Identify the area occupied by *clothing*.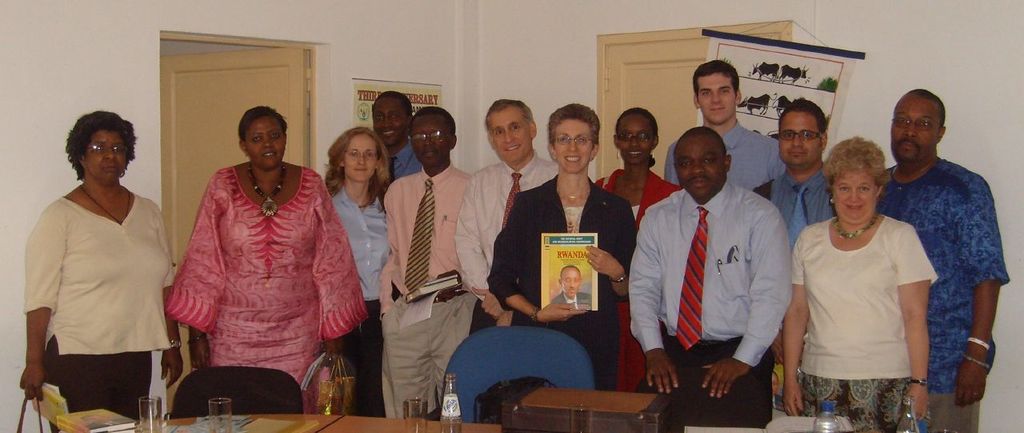
Area: [x1=656, y1=118, x2=782, y2=203].
